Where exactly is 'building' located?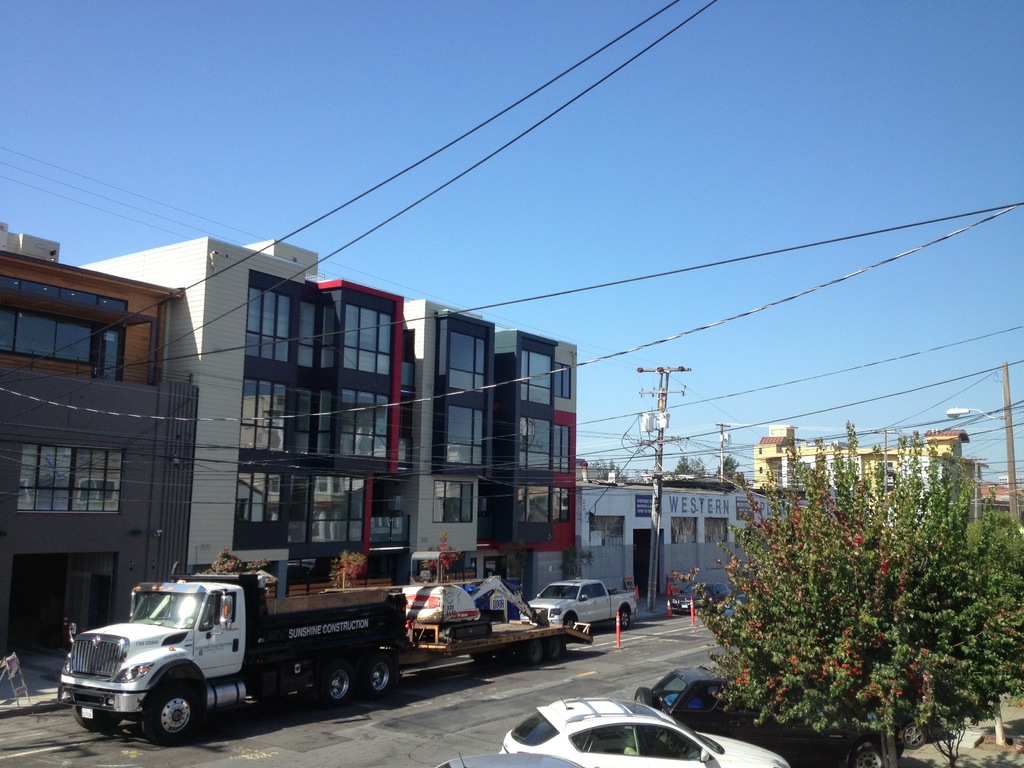
Its bounding box is left=576, top=473, right=797, bottom=612.
